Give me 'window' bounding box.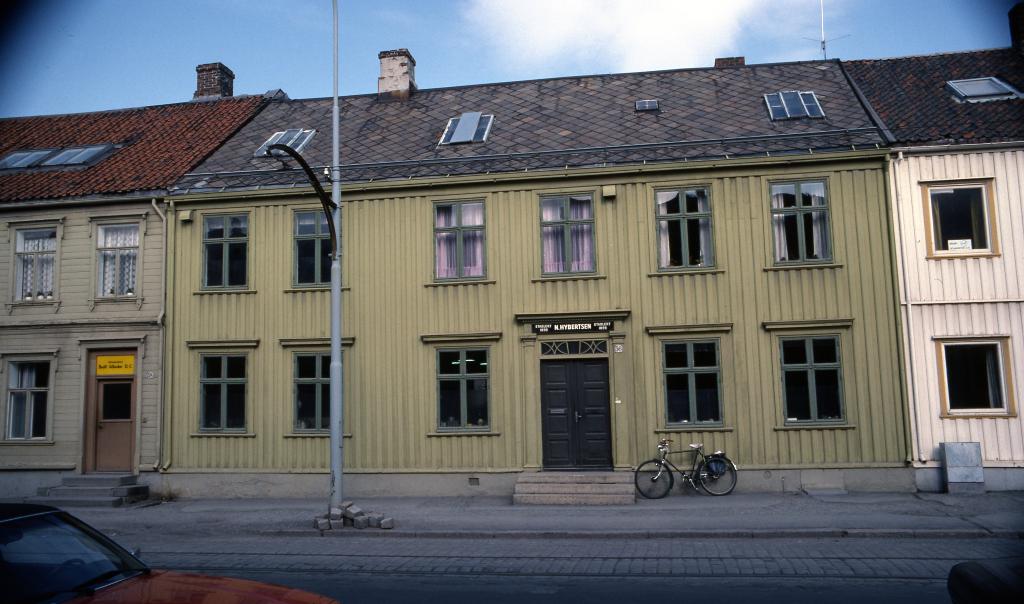
{"x1": 193, "y1": 354, "x2": 252, "y2": 433}.
